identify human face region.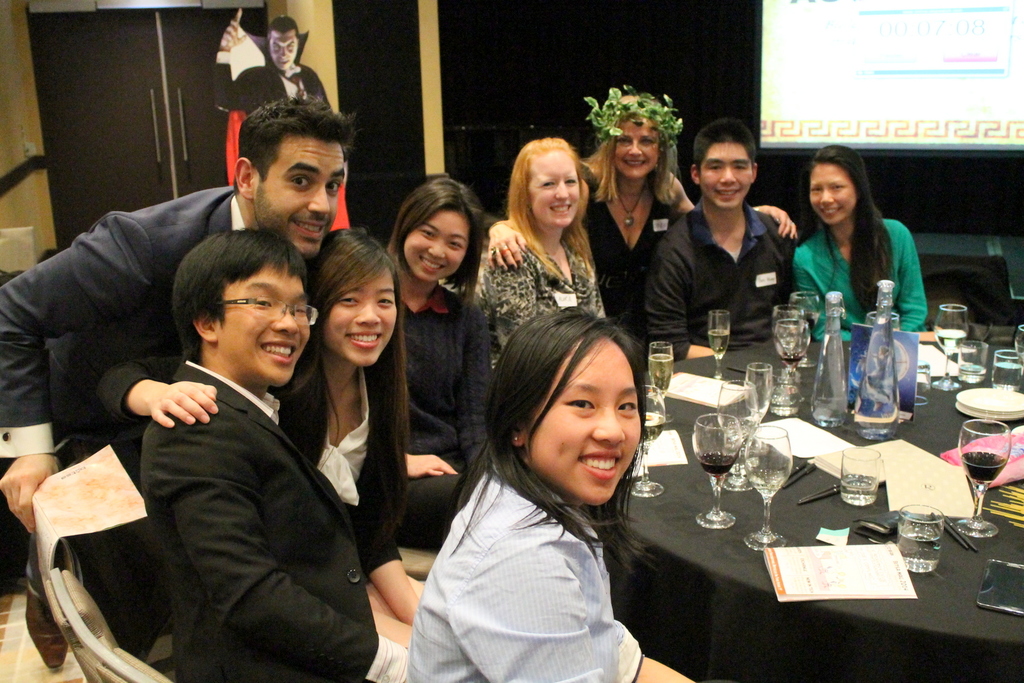
Region: <box>262,130,345,256</box>.
